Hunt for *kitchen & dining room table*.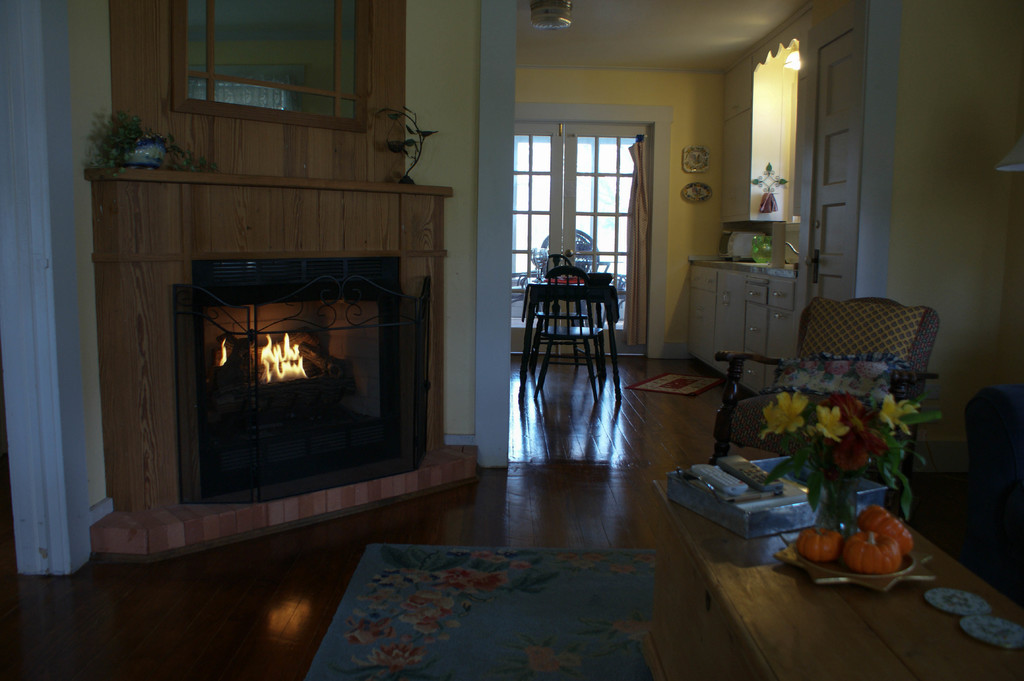
Hunted down at [left=516, top=254, right=621, bottom=396].
